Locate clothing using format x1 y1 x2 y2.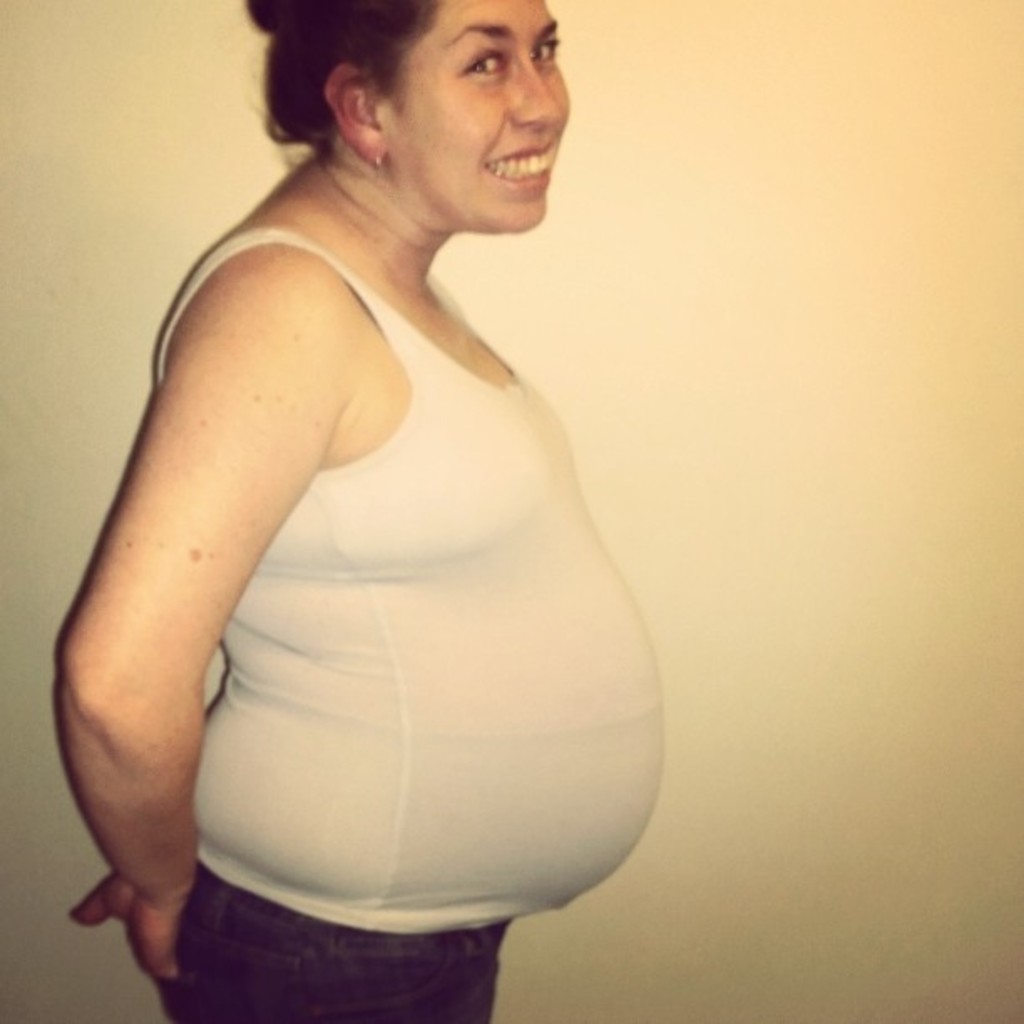
152 219 673 1022.
